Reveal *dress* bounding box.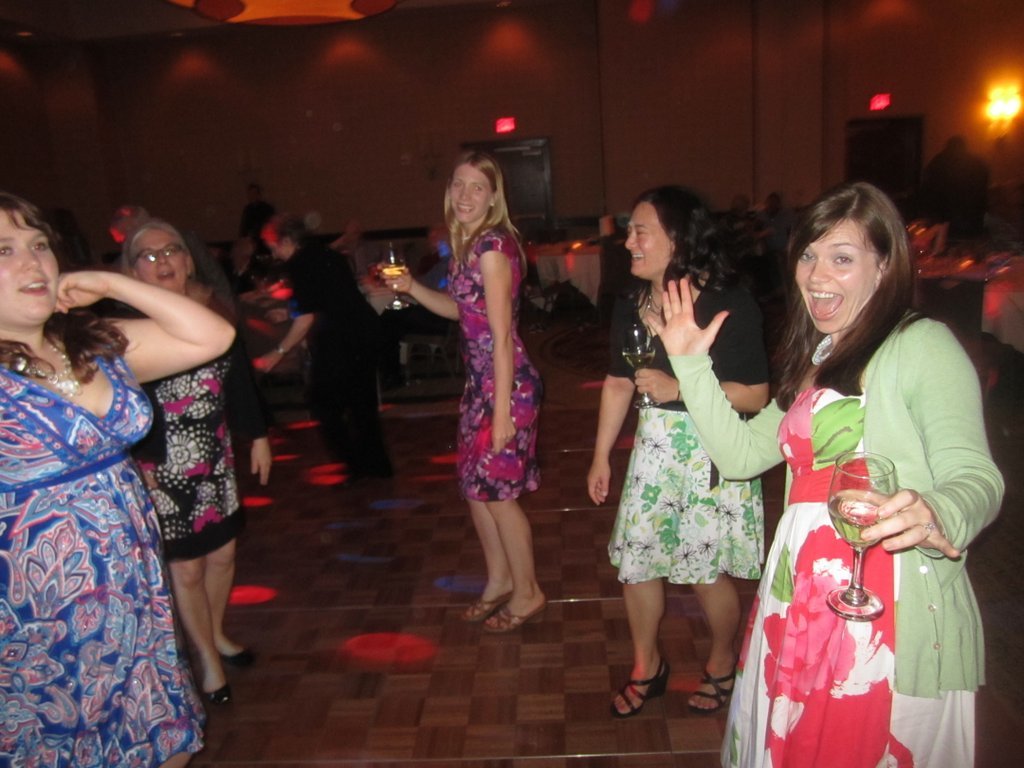
Revealed: bbox=[444, 227, 544, 498].
